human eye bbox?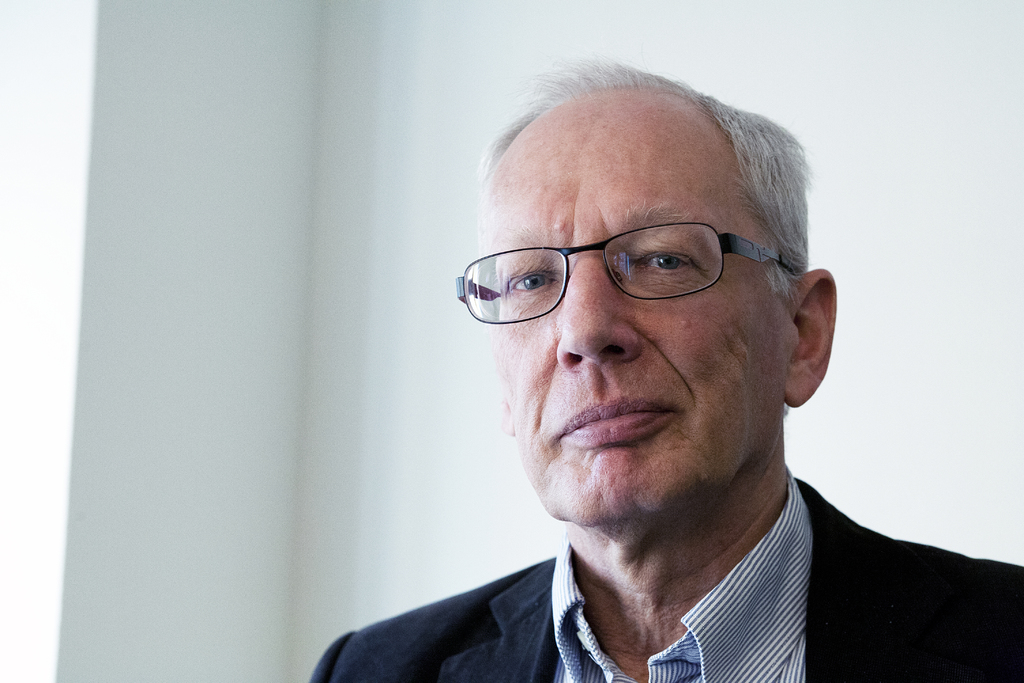
[503, 270, 559, 297]
